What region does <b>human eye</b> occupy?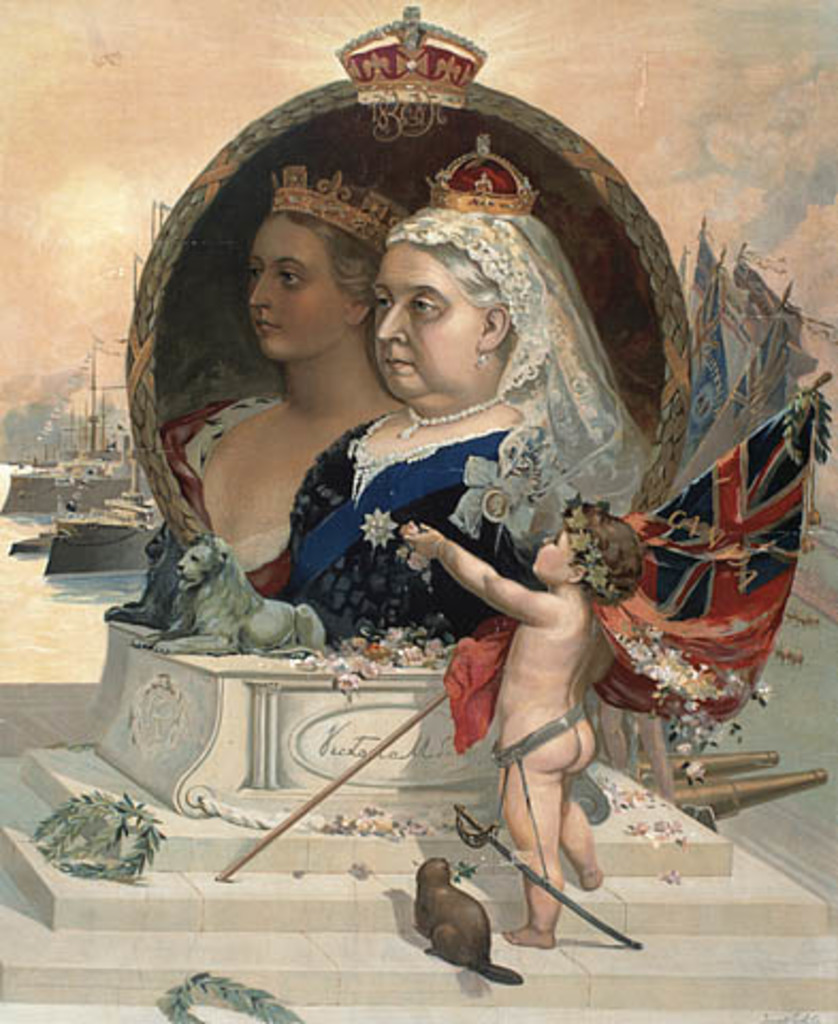
[416, 288, 444, 316].
